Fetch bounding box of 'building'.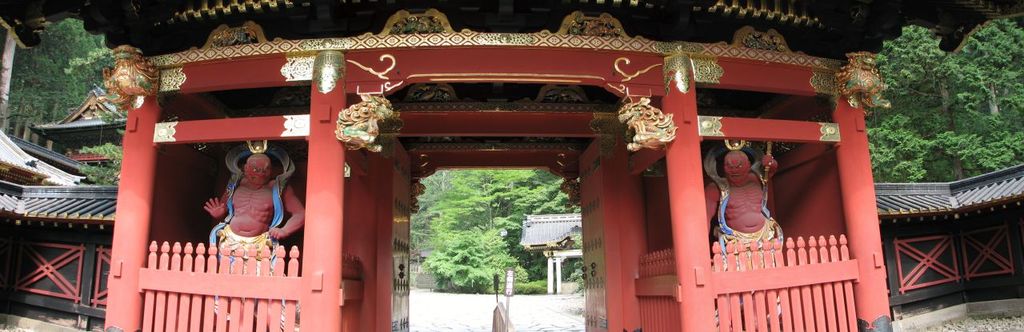
Bbox: bbox=[0, 0, 1023, 331].
